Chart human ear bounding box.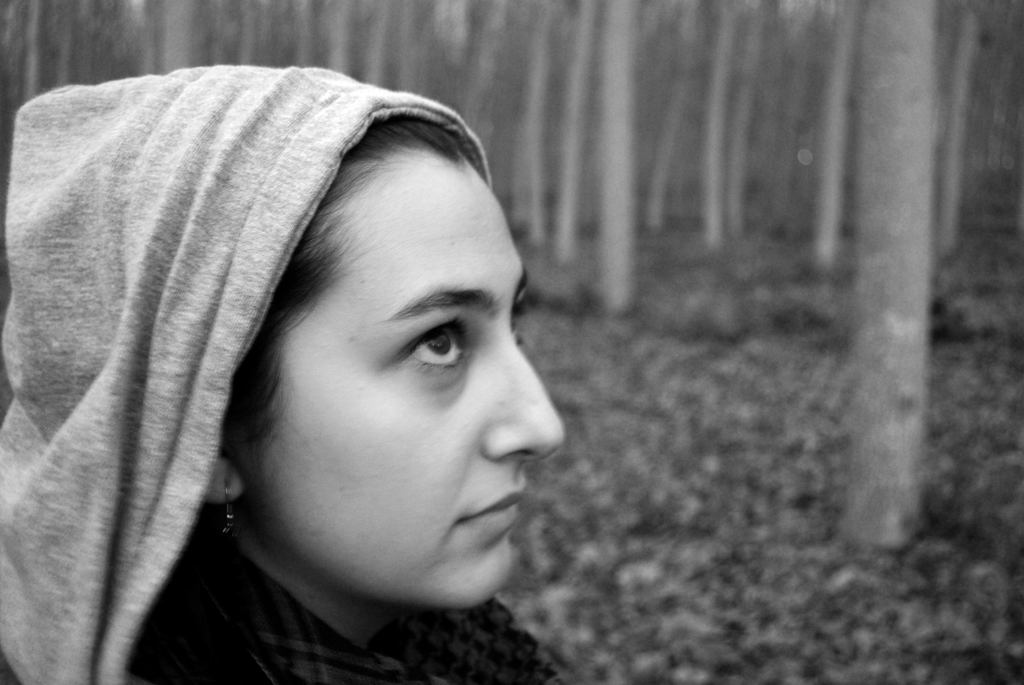
Charted: bbox=[201, 455, 244, 504].
